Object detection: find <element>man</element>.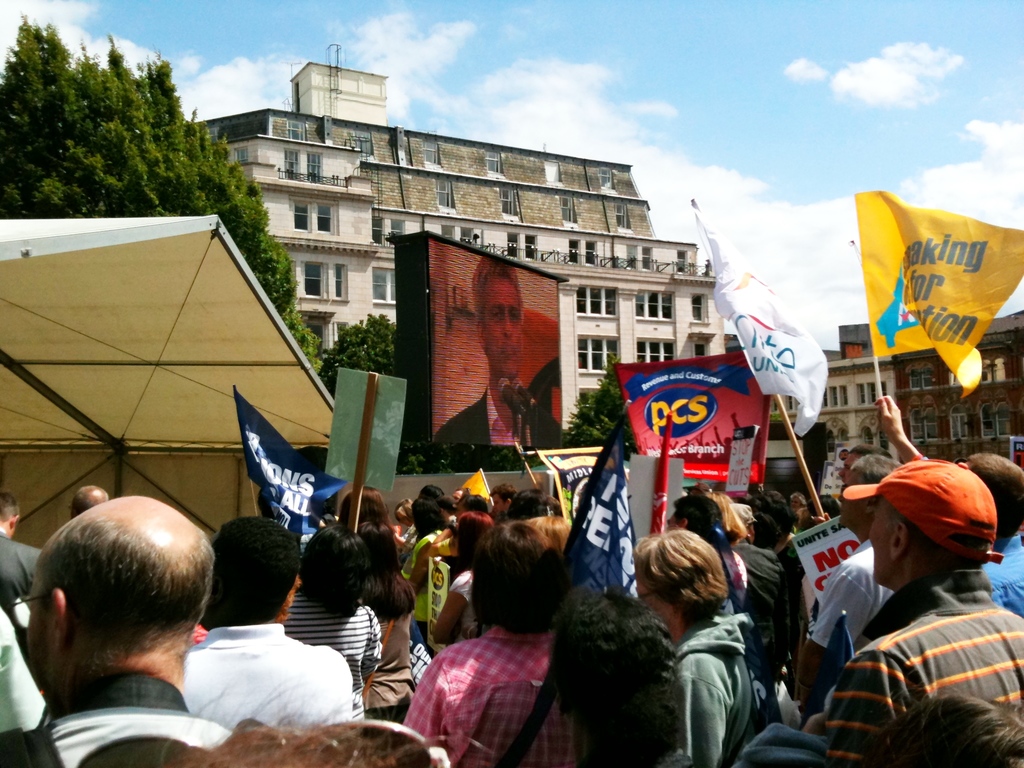
<bbox>177, 516, 353, 728</bbox>.
